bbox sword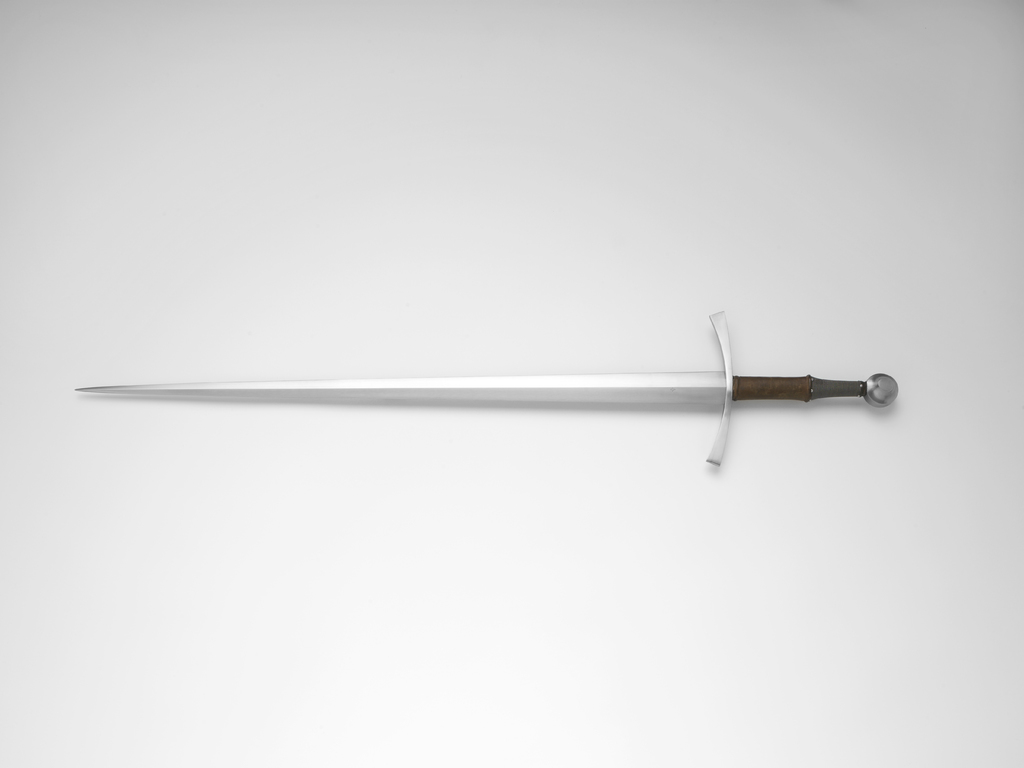
76 308 898 463
